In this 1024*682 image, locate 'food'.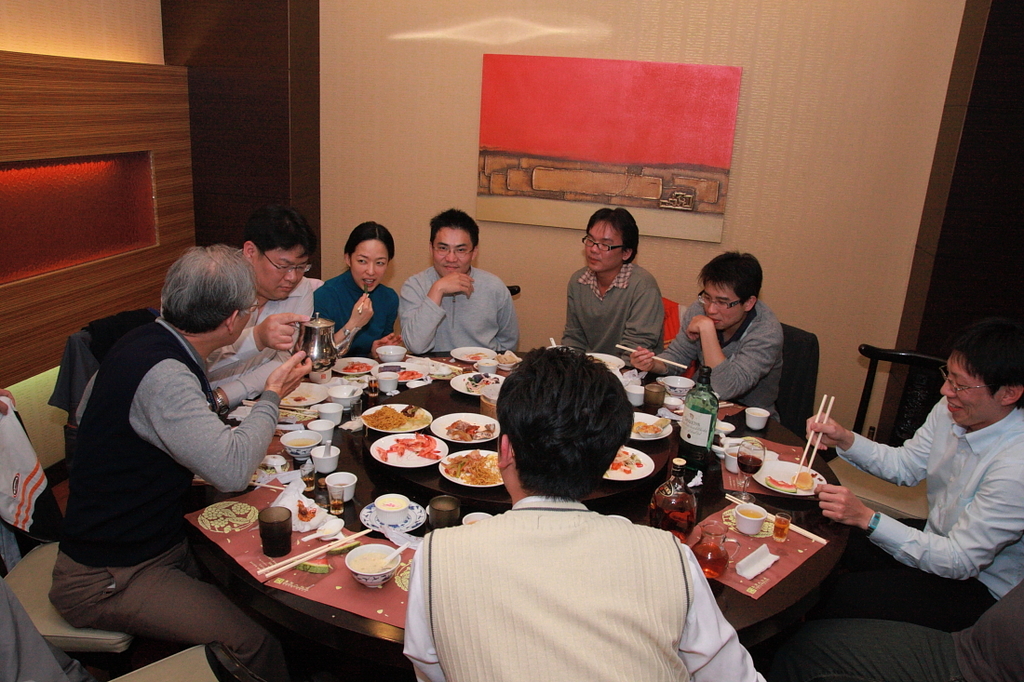
Bounding box: [361, 400, 427, 428].
